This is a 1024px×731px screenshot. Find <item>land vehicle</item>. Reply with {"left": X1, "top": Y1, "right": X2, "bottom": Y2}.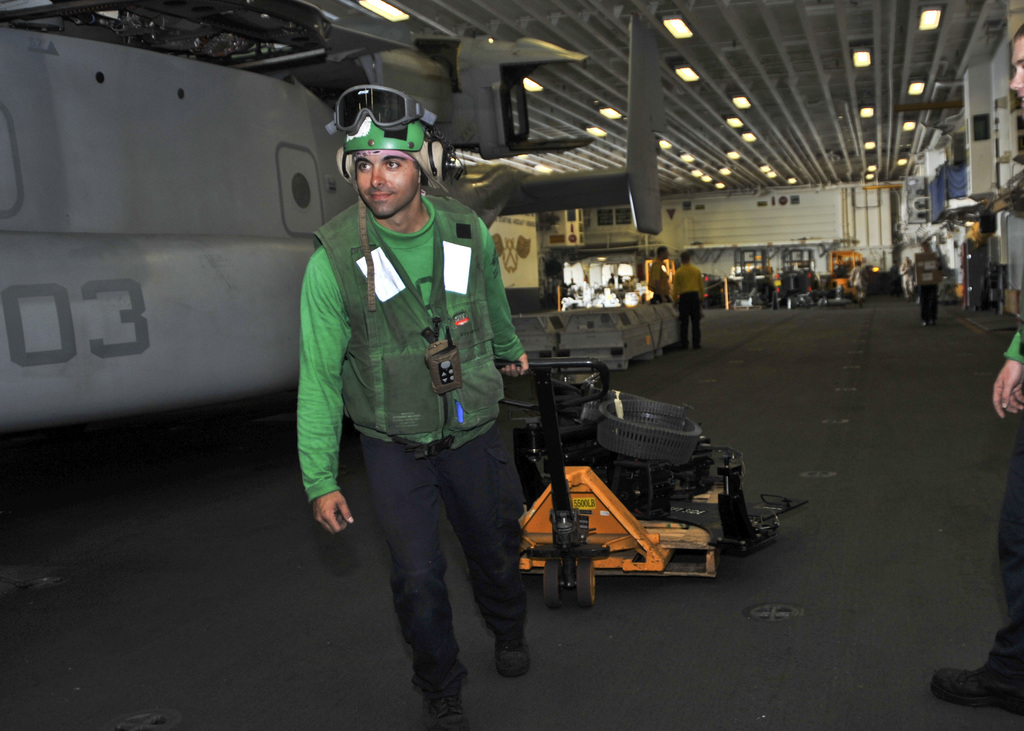
{"left": 467, "top": 369, "right": 796, "bottom": 601}.
